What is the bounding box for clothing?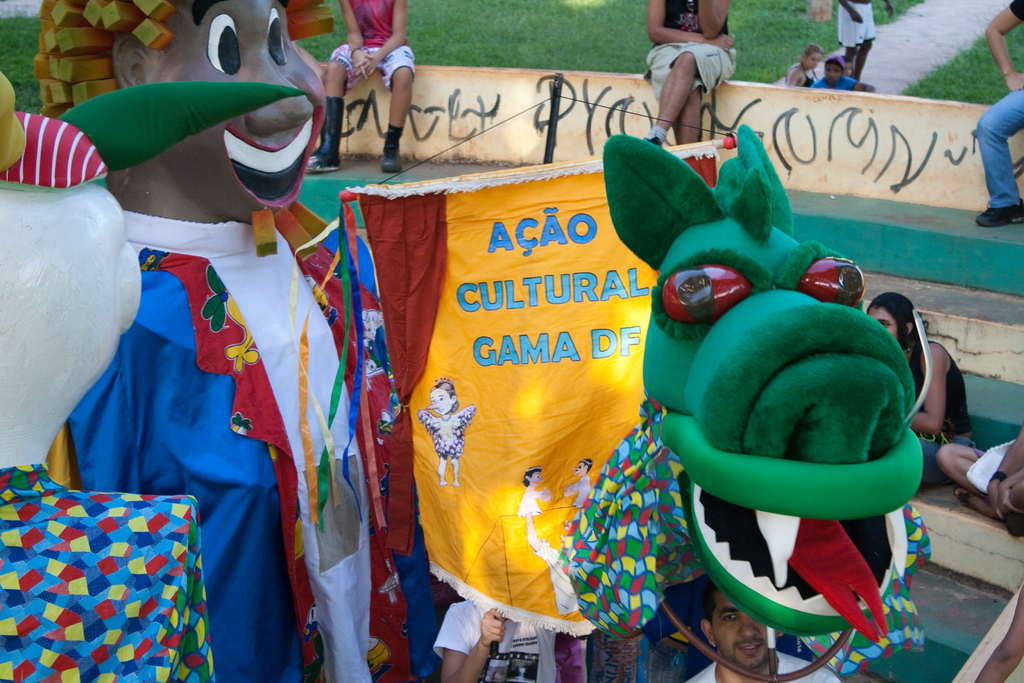
box(0, 460, 217, 682).
